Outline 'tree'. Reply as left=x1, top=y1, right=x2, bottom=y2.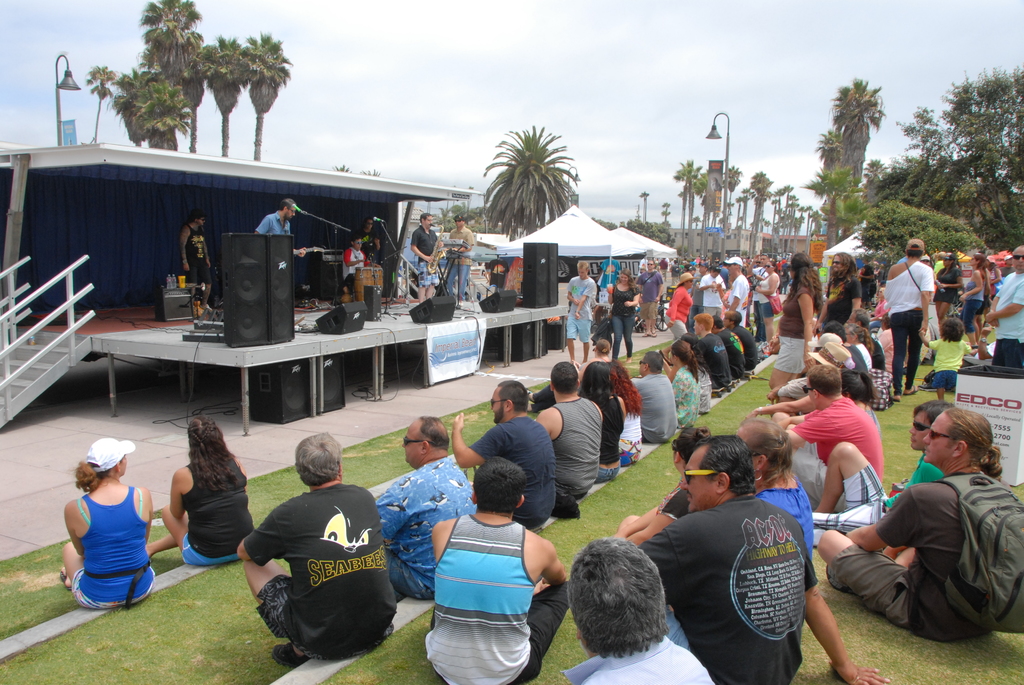
left=662, top=209, right=672, bottom=227.
